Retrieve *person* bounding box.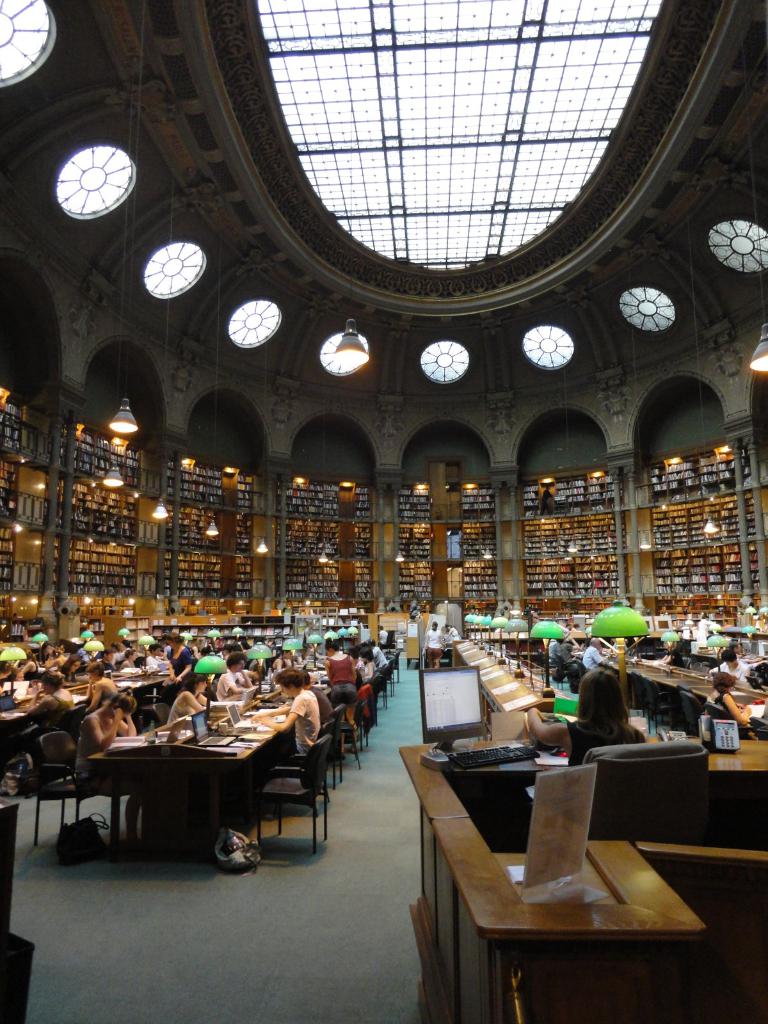
Bounding box: <bbox>578, 634, 610, 675</bbox>.
